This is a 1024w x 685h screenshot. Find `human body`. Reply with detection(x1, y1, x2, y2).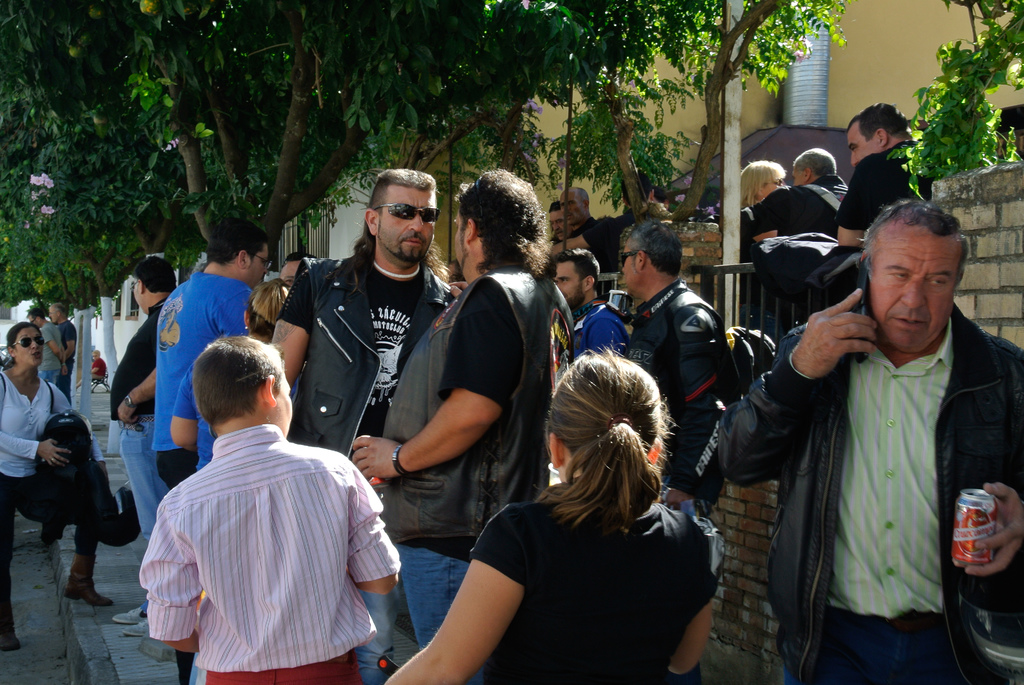
detection(0, 369, 124, 644).
